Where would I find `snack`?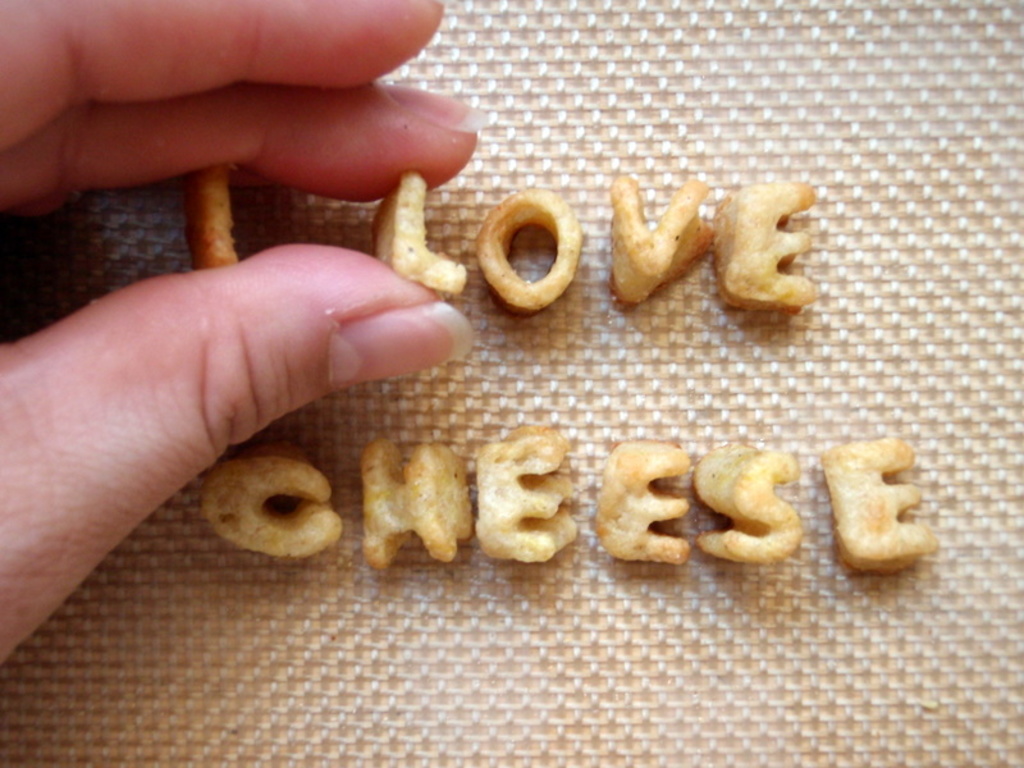
At region(376, 166, 461, 294).
